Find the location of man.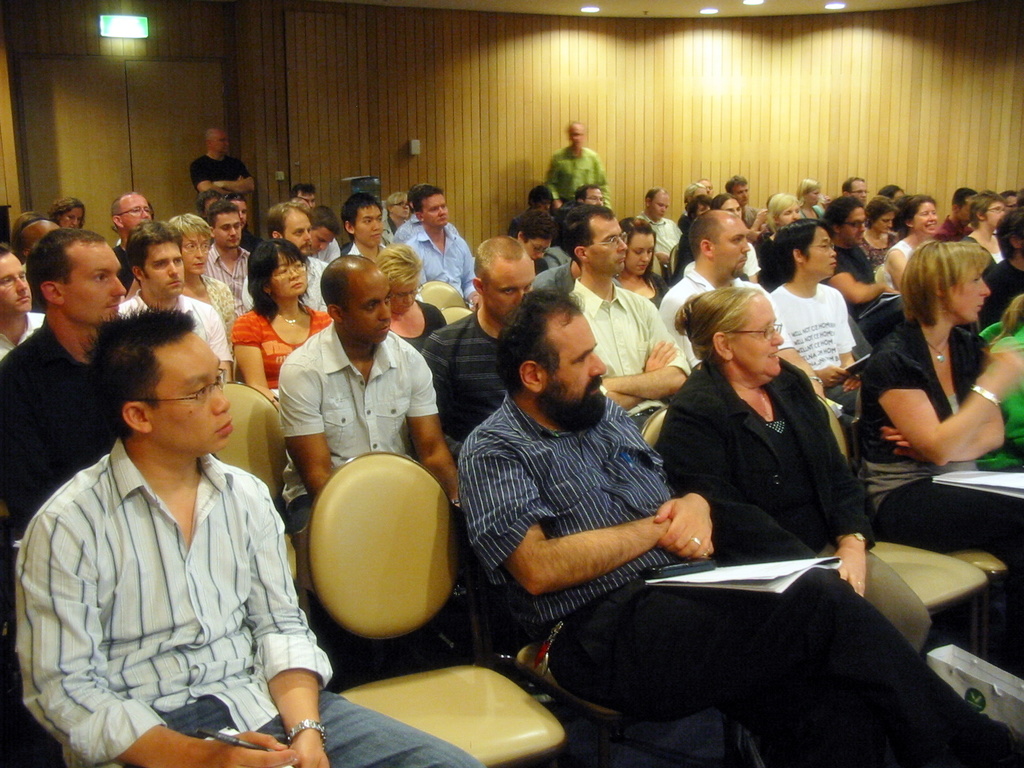
Location: detection(838, 172, 875, 213).
